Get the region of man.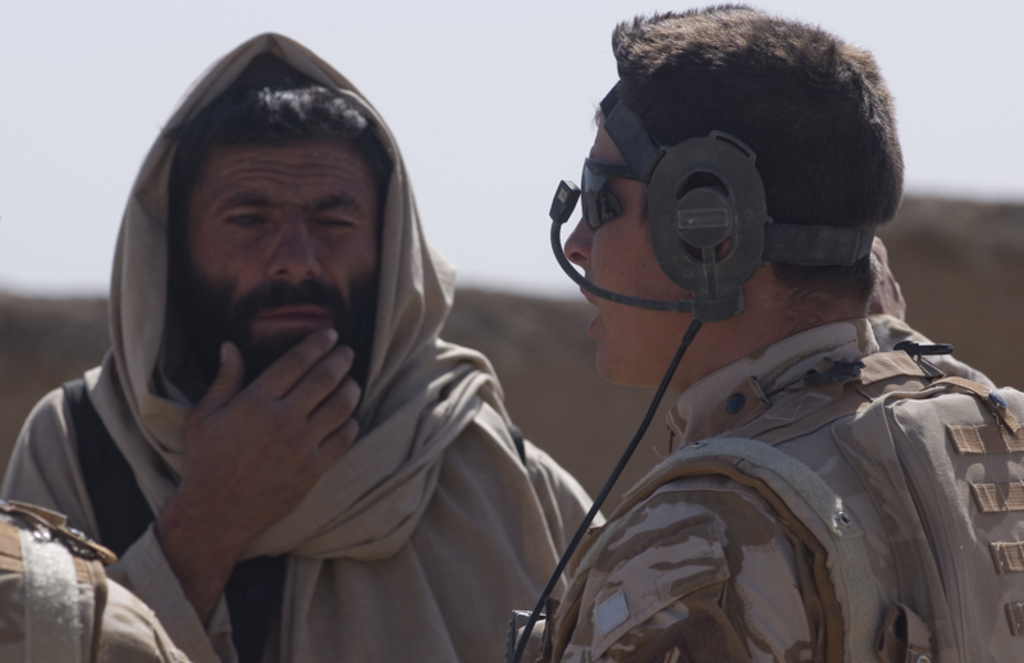
[left=0, top=476, right=211, bottom=657].
